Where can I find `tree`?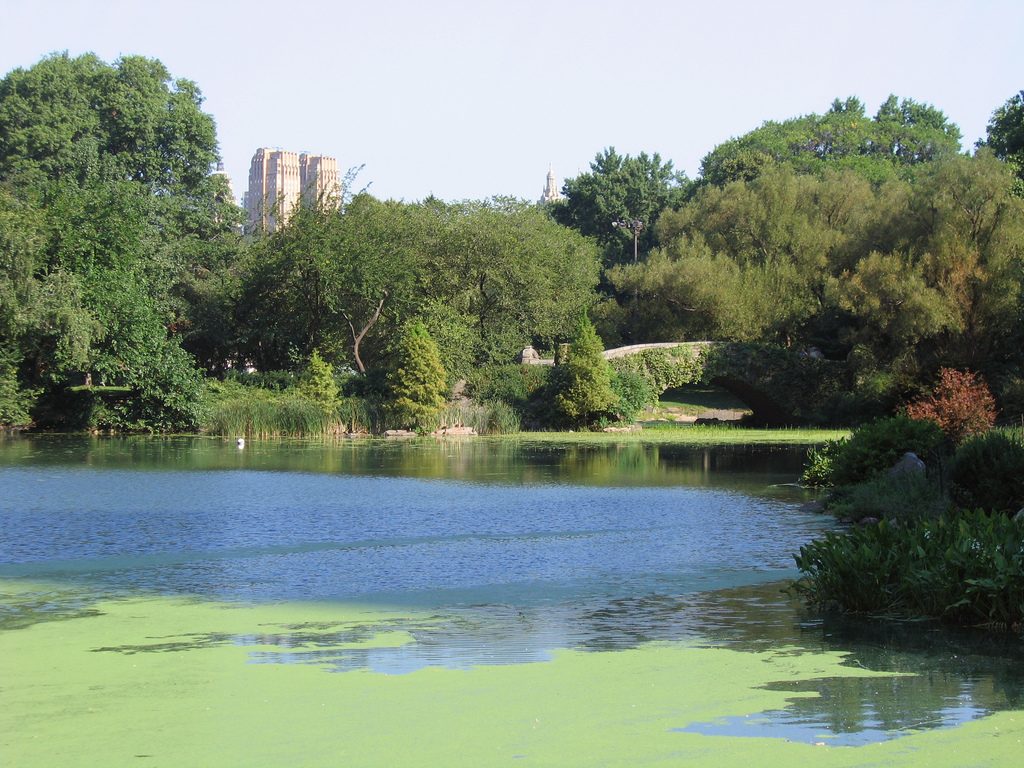
You can find it at 409,194,607,358.
